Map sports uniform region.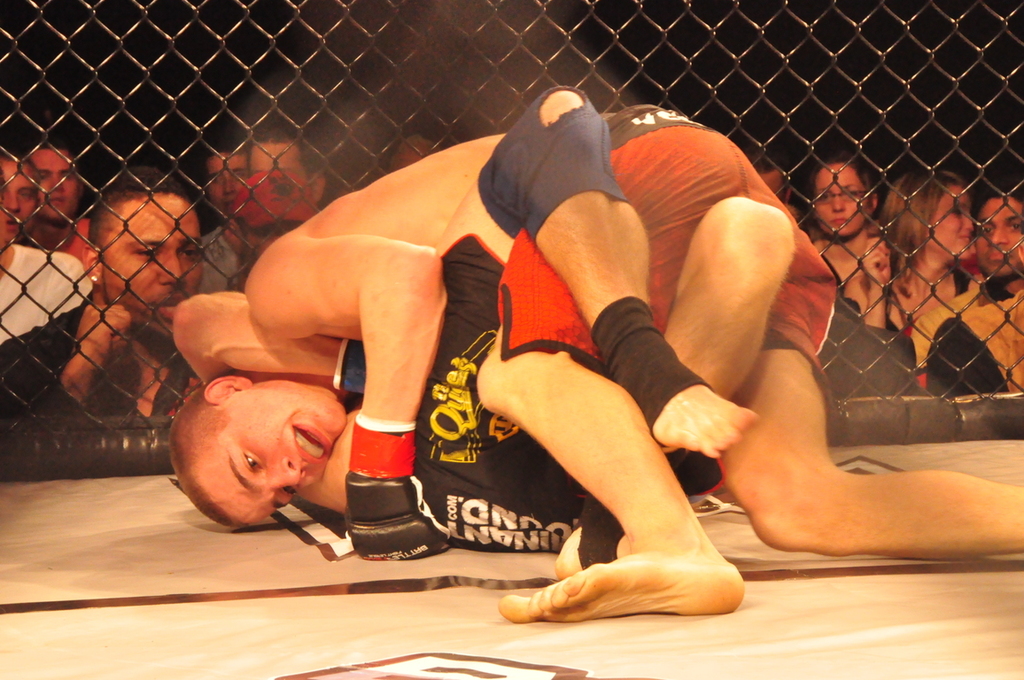
Mapped to Rect(295, 216, 743, 563).
